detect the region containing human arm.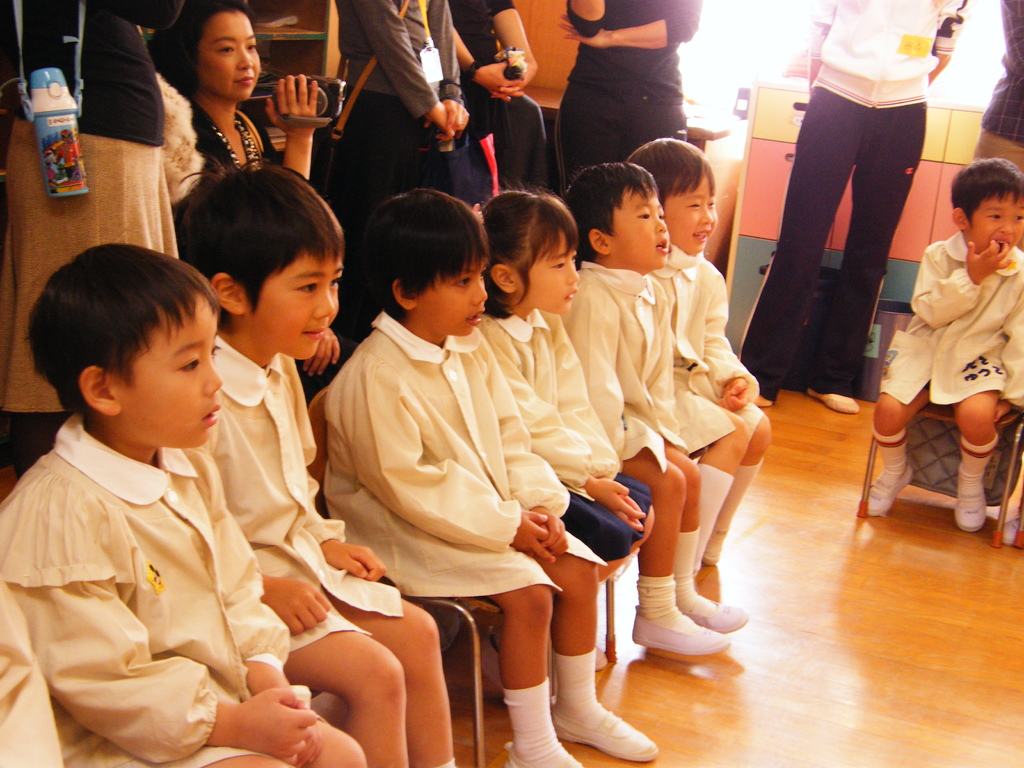
565, 299, 626, 470.
